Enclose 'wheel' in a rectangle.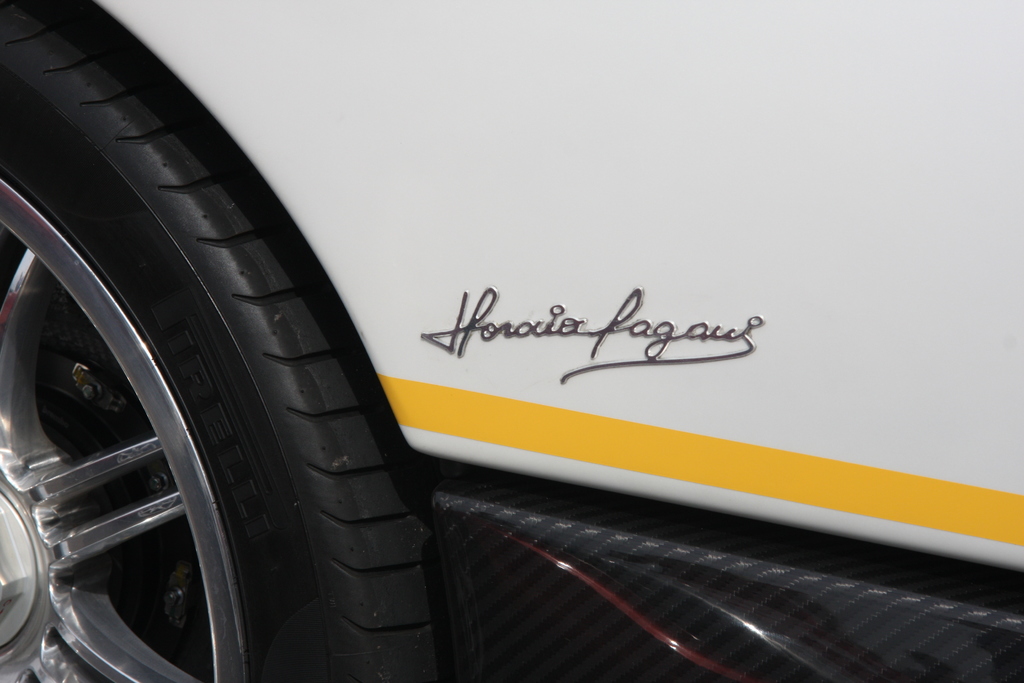
detection(0, 0, 446, 682).
